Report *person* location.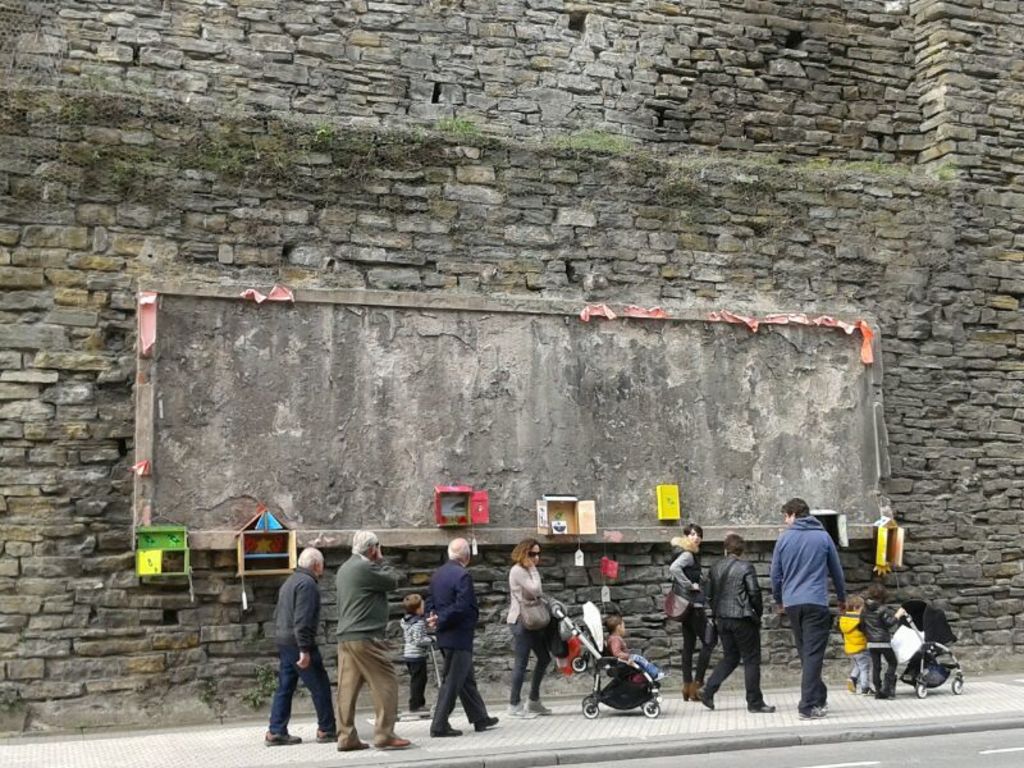
Report: detection(424, 534, 498, 739).
